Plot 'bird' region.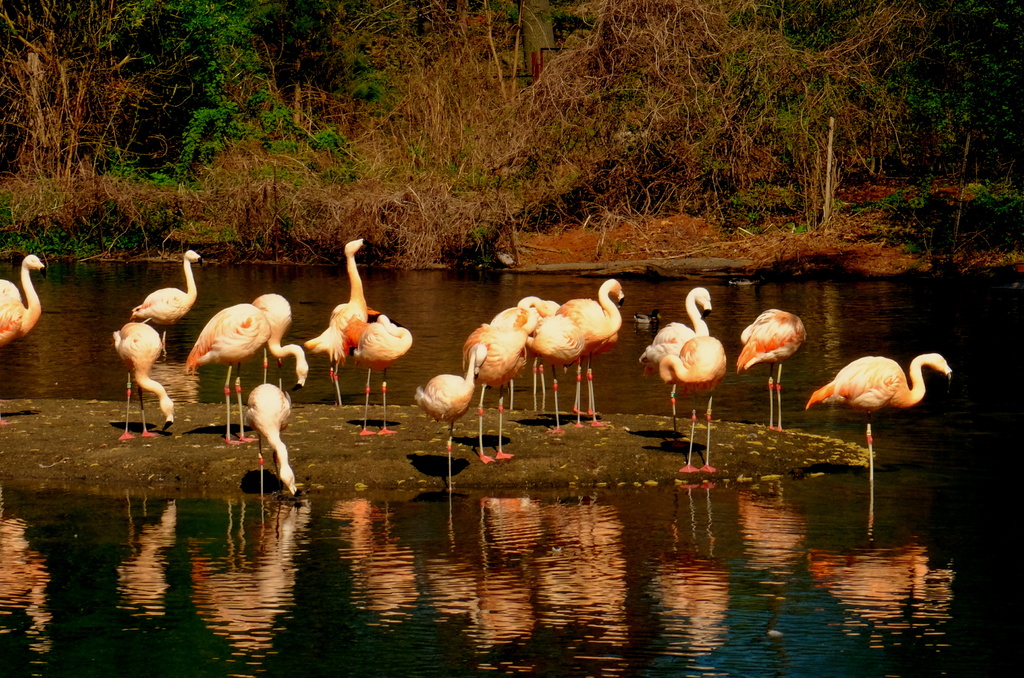
Plotted at [left=407, top=341, right=495, bottom=452].
